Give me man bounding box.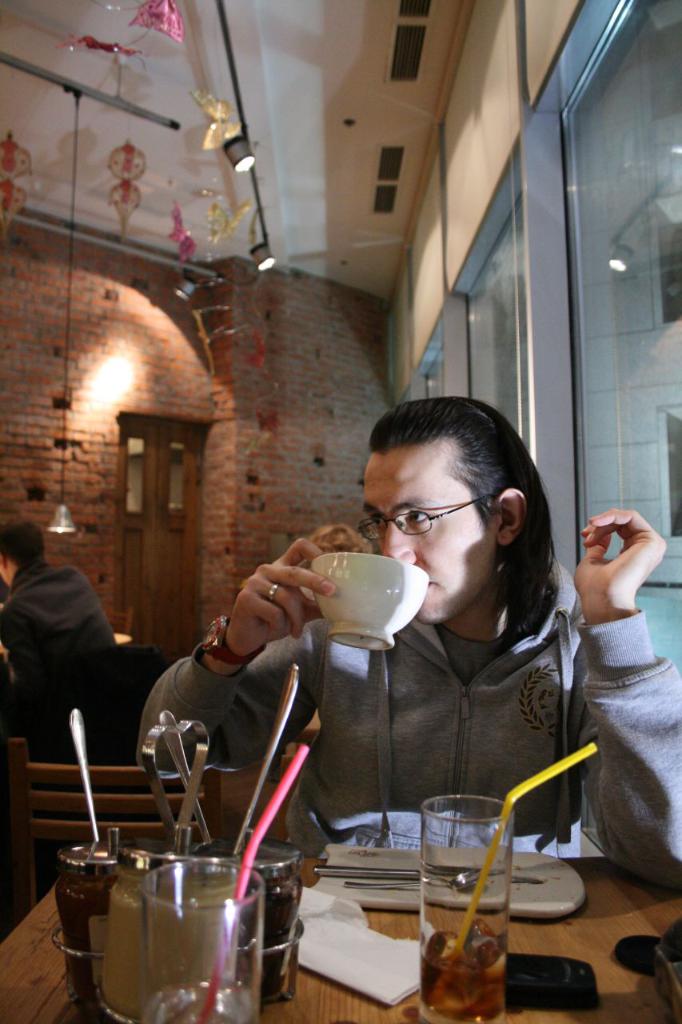
<region>139, 402, 681, 908</region>.
